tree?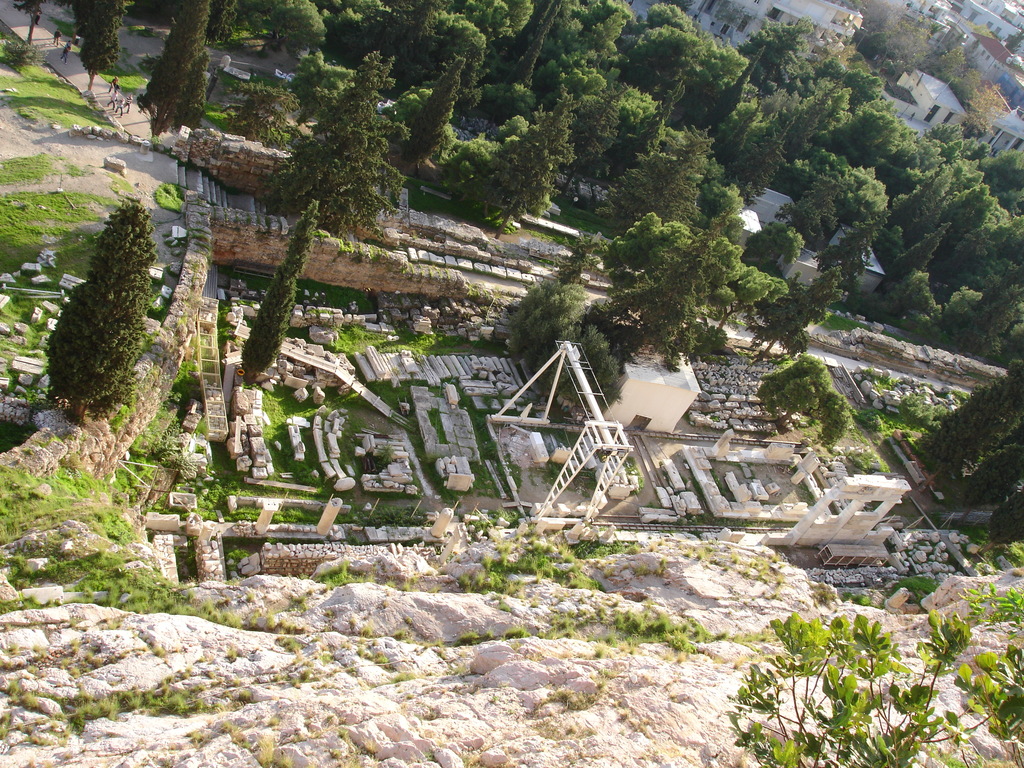
x1=406 y1=49 x2=463 y2=196
